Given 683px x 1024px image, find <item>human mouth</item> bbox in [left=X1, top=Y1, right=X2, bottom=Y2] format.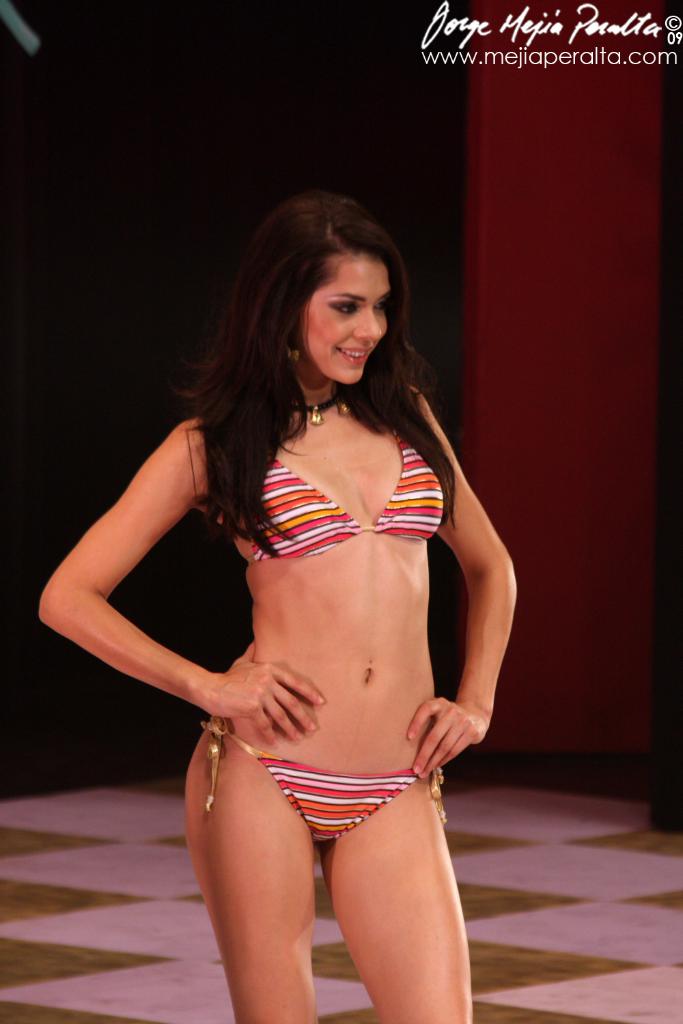
[left=339, top=342, right=371, bottom=367].
